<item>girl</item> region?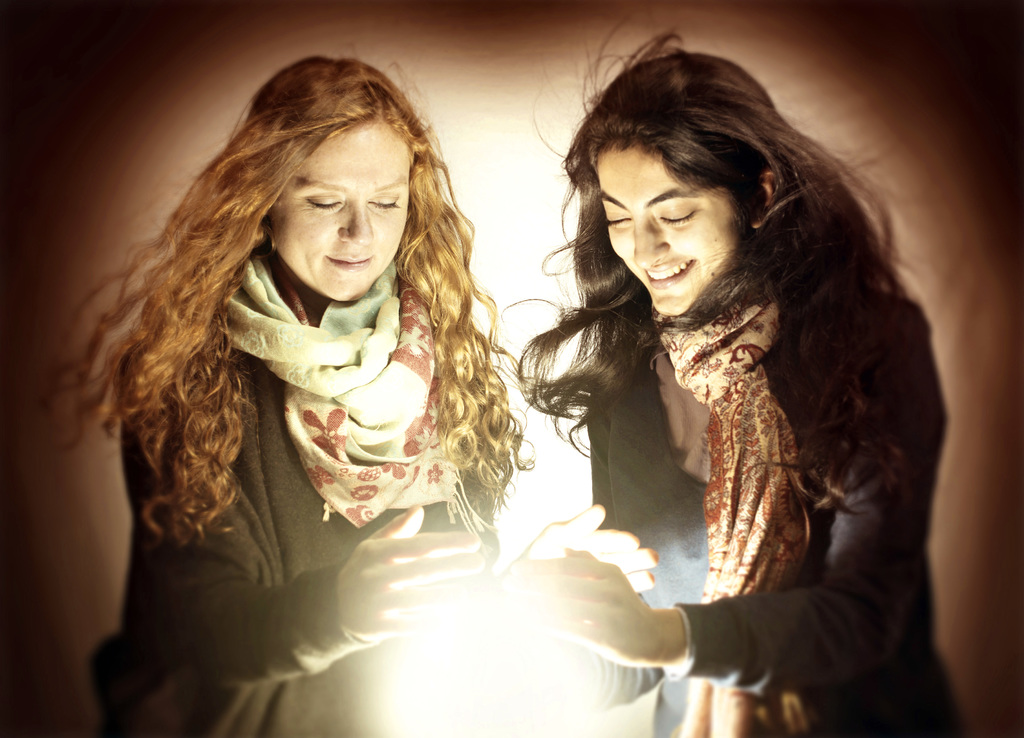
515/38/948/735
